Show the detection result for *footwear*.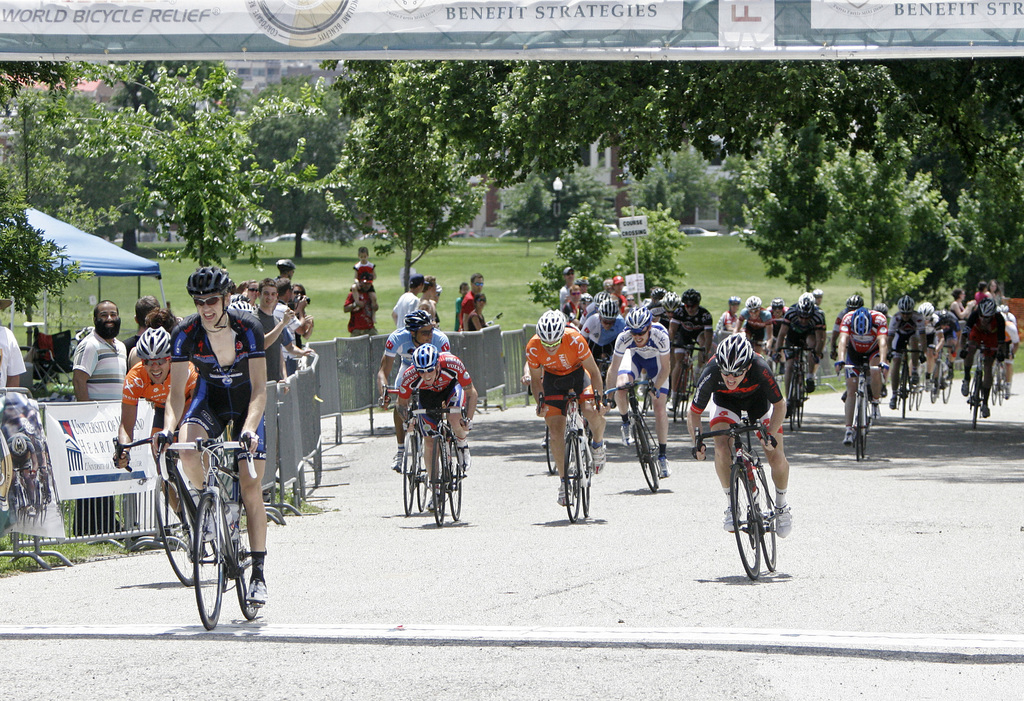
<bbox>620, 430, 632, 447</bbox>.
